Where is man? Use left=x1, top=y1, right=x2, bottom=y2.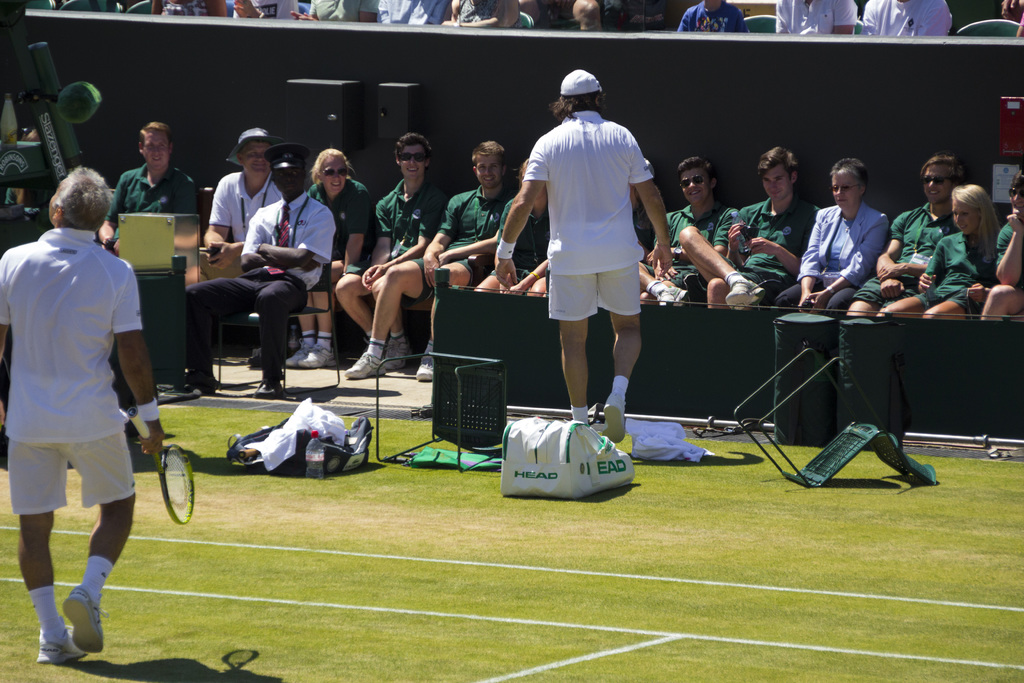
left=192, top=113, right=297, bottom=277.
